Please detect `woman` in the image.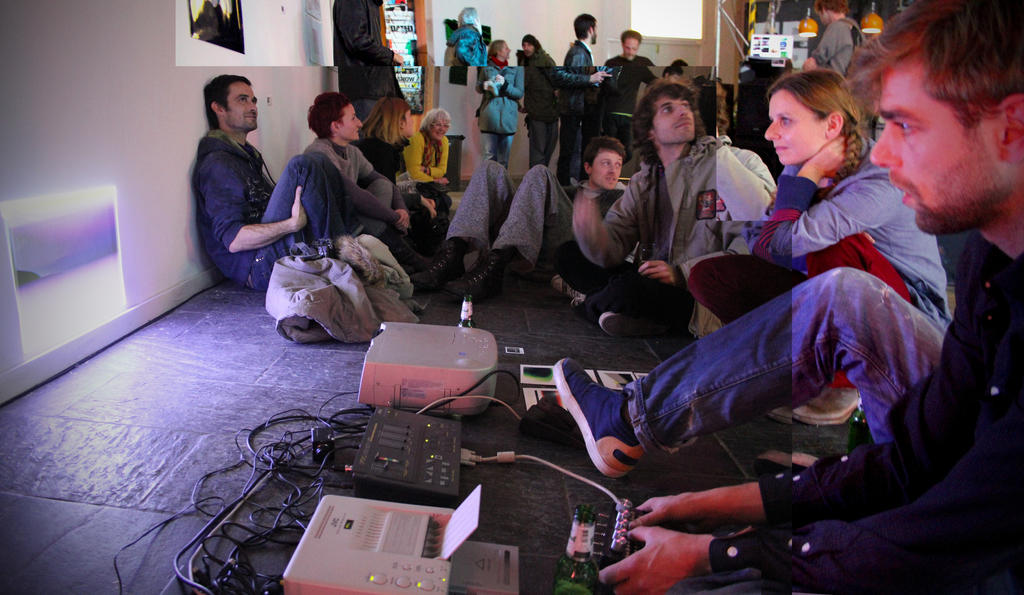
[x1=475, y1=42, x2=530, y2=170].
